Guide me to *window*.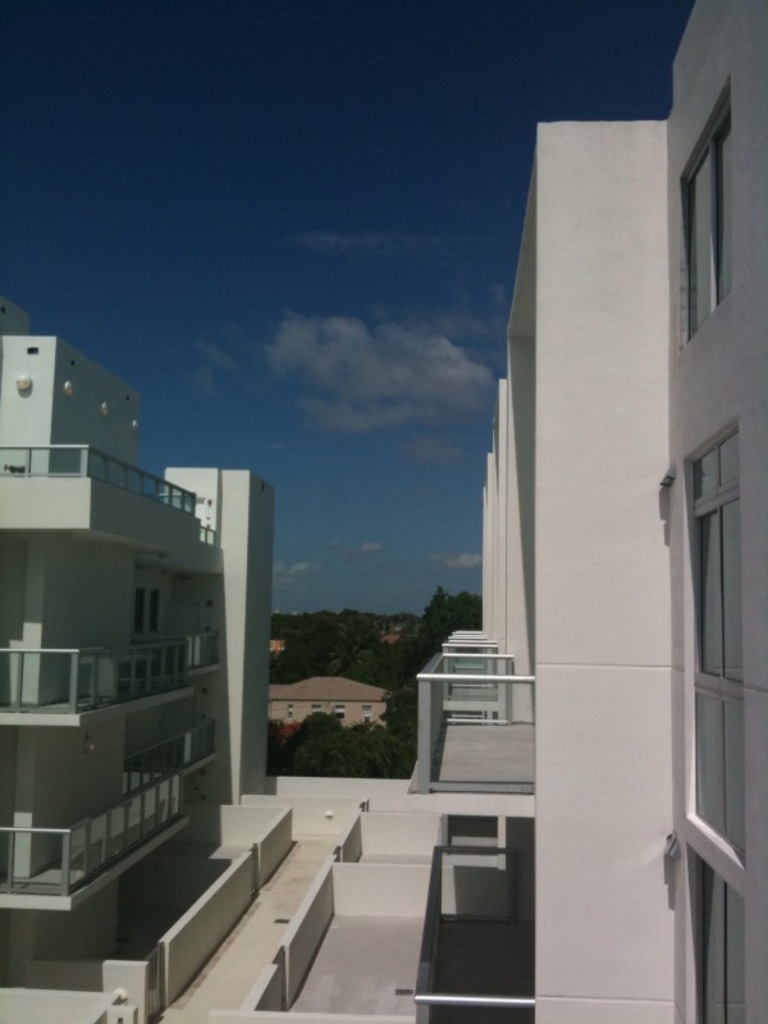
Guidance: (678,81,733,338).
